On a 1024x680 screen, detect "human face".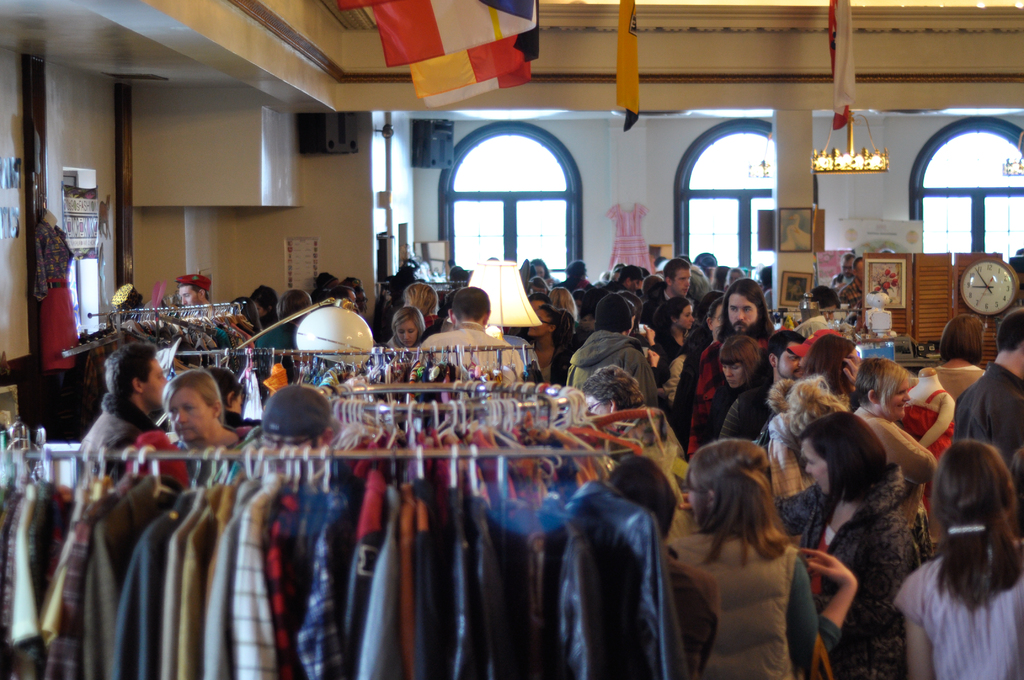
bbox=(143, 354, 166, 407).
